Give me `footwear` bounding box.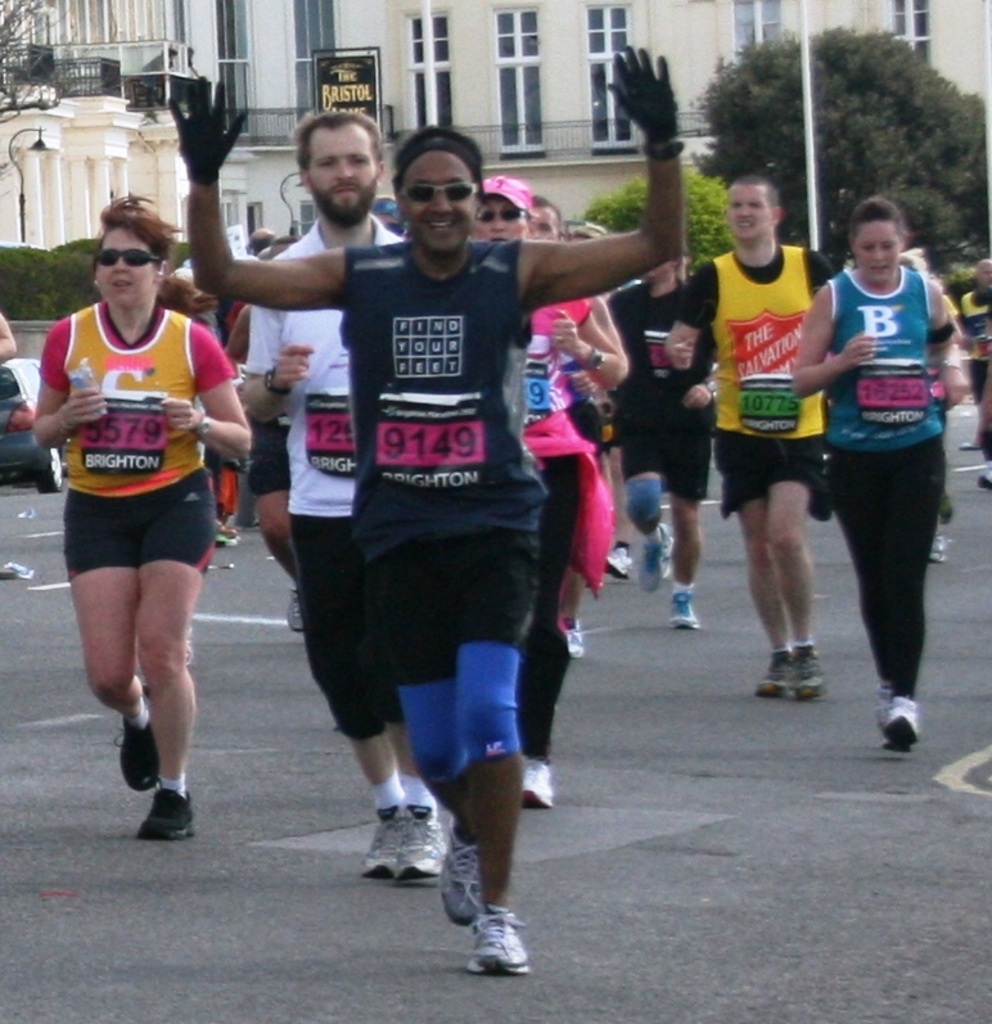
[763,645,797,686].
